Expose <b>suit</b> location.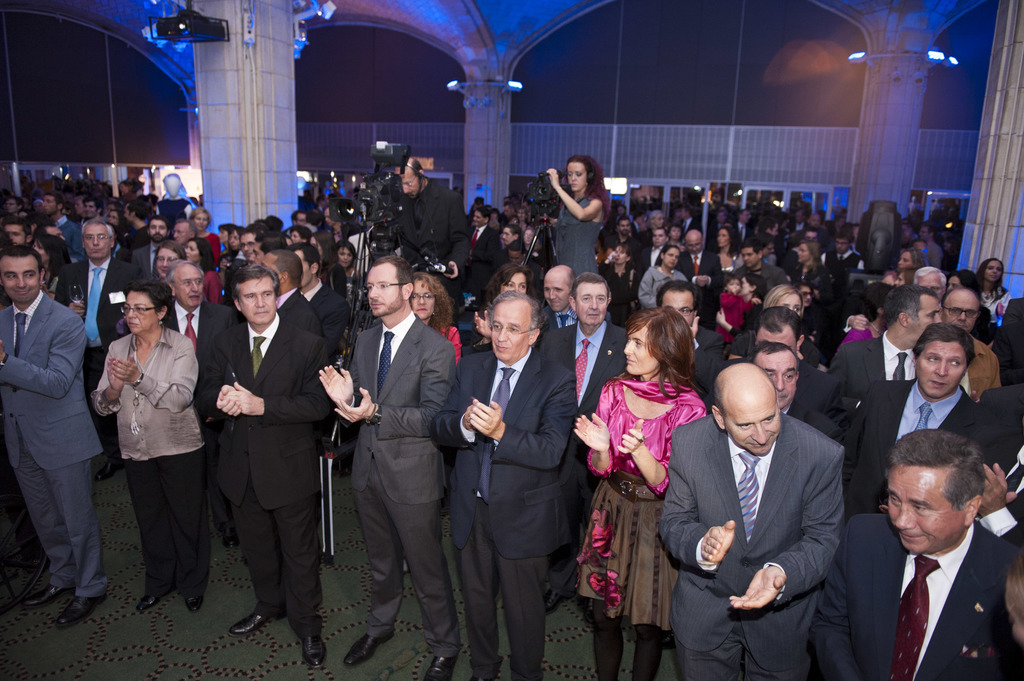
Exposed at Rect(652, 415, 842, 680).
